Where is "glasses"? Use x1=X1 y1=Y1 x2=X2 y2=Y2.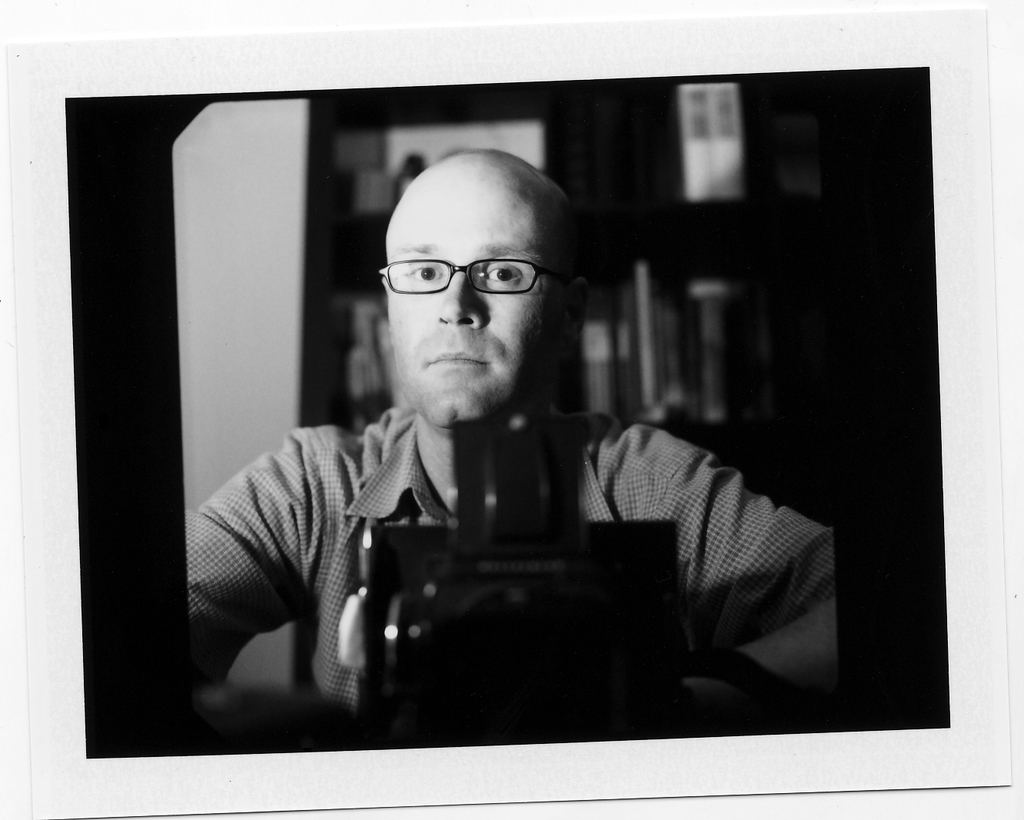
x1=376 y1=257 x2=553 y2=294.
